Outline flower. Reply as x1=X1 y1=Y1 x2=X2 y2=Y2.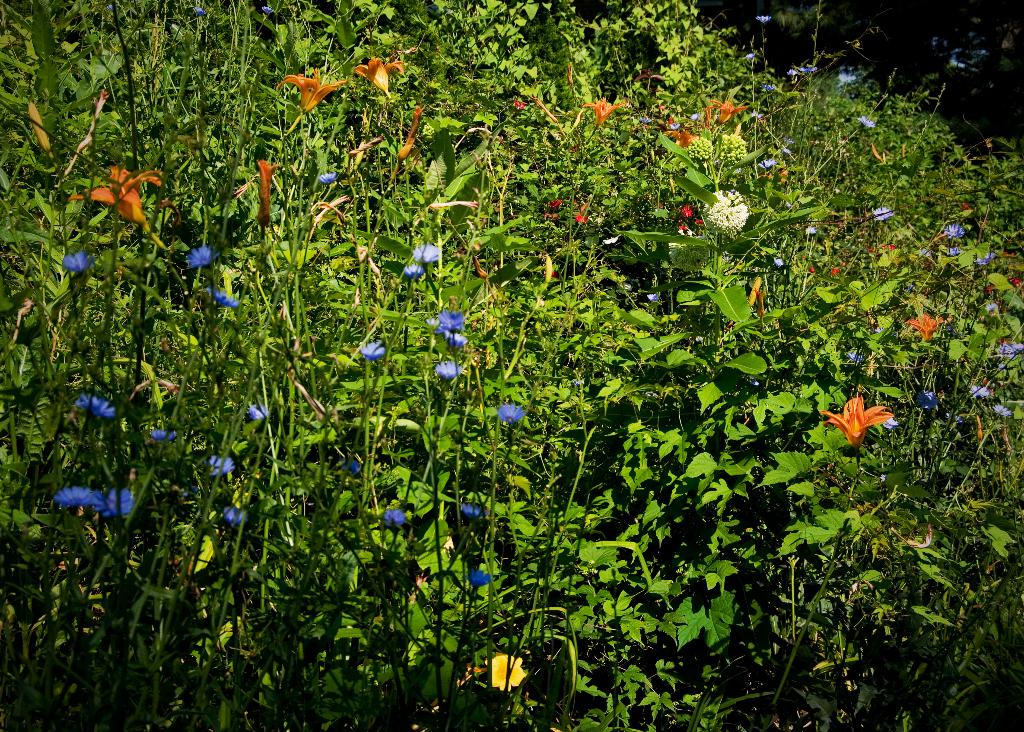
x1=678 y1=202 x2=694 y2=222.
